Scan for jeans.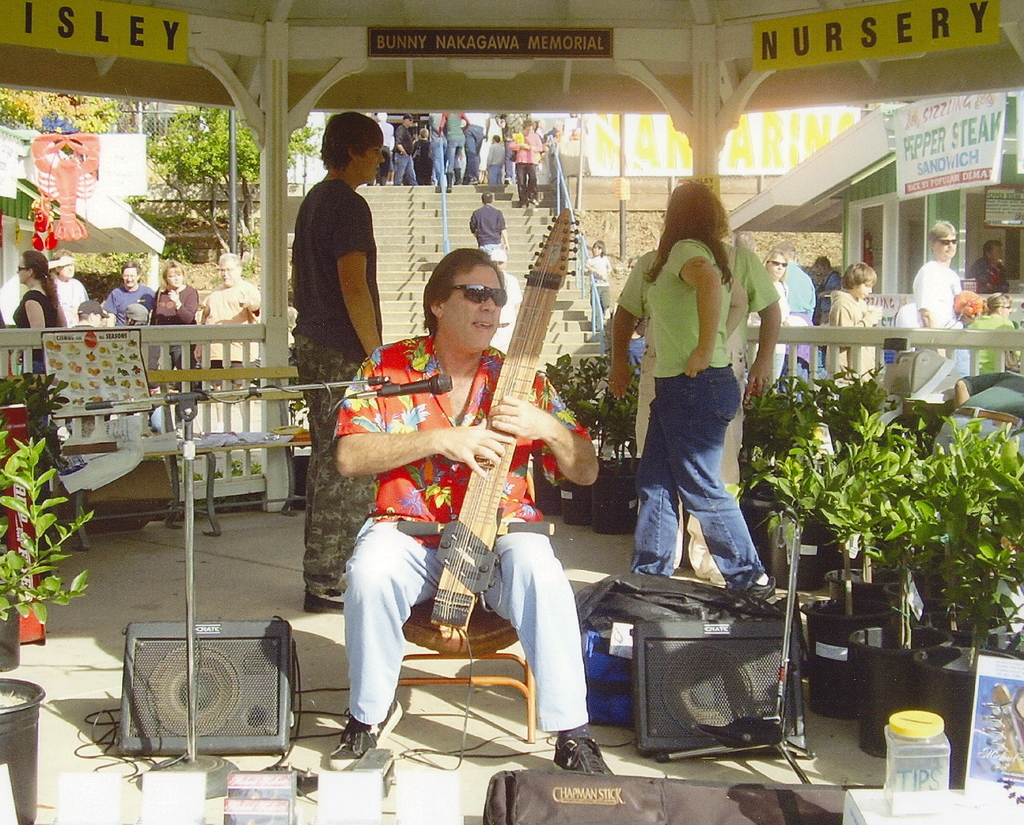
Scan result: 353,523,592,728.
